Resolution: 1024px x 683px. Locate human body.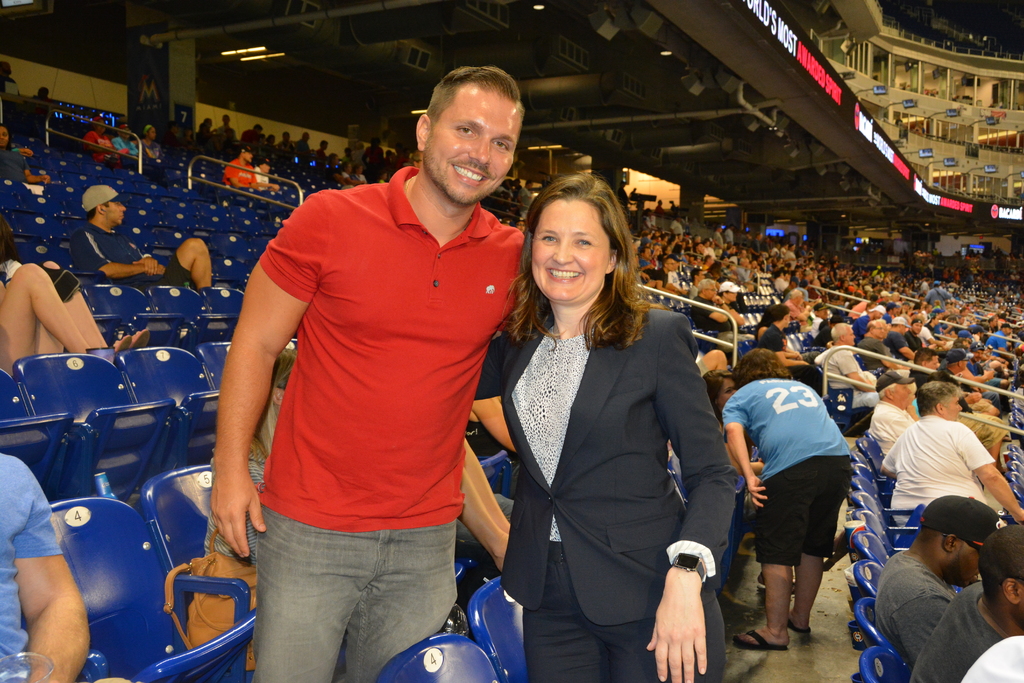
879/315/920/364.
